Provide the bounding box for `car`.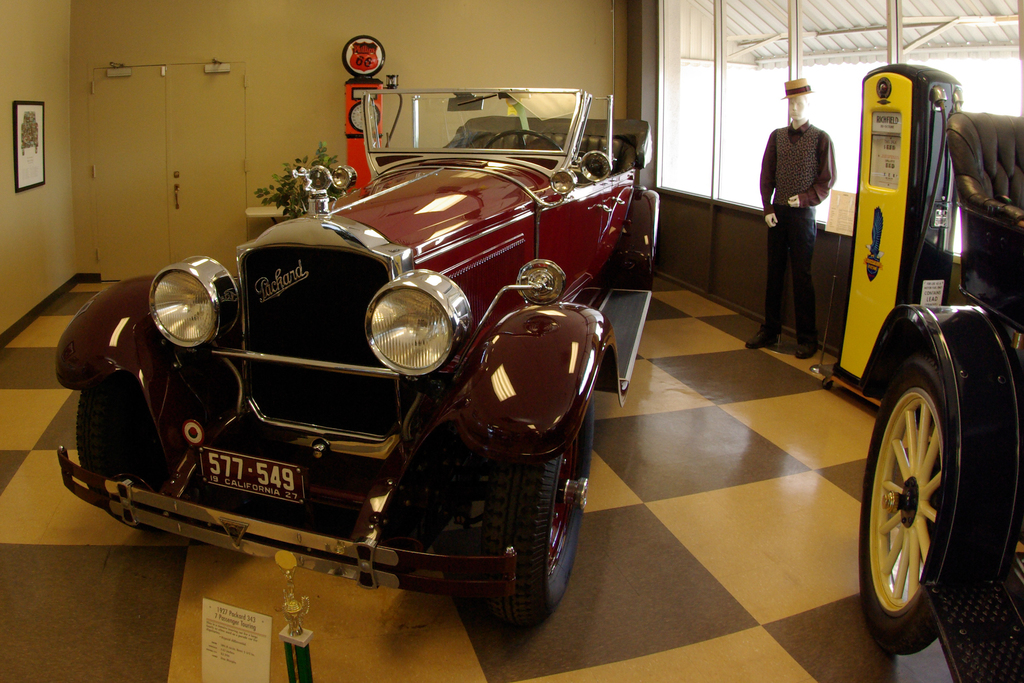
bbox=(53, 60, 655, 643).
